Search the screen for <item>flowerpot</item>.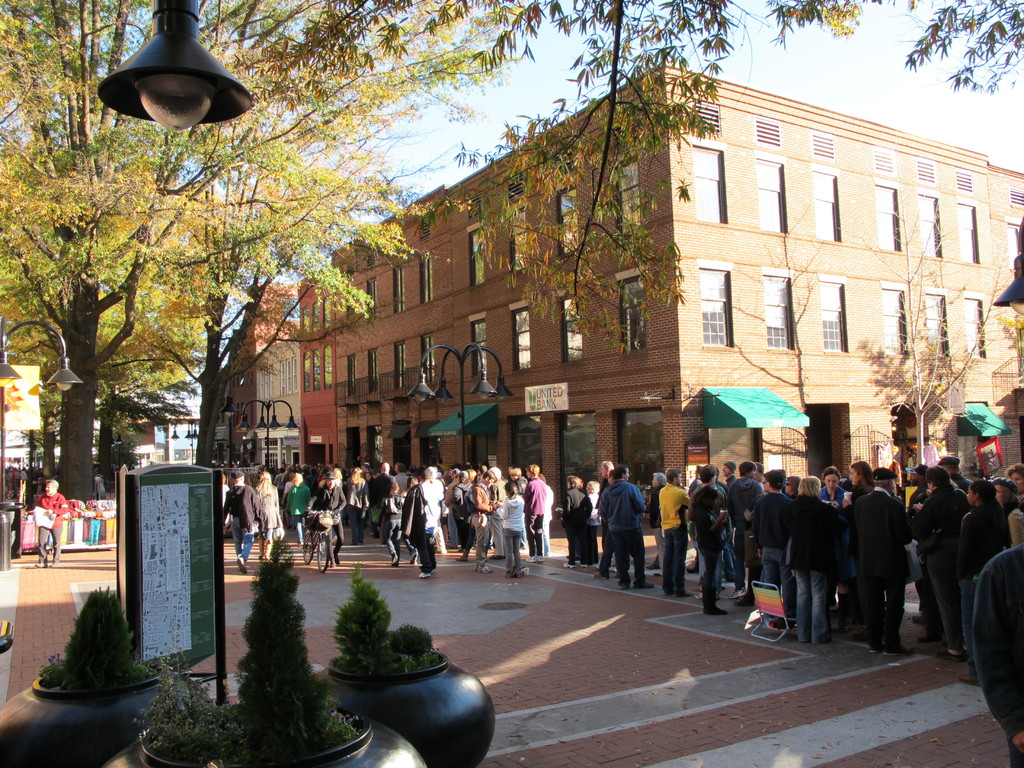
Found at select_region(93, 696, 424, 767).
